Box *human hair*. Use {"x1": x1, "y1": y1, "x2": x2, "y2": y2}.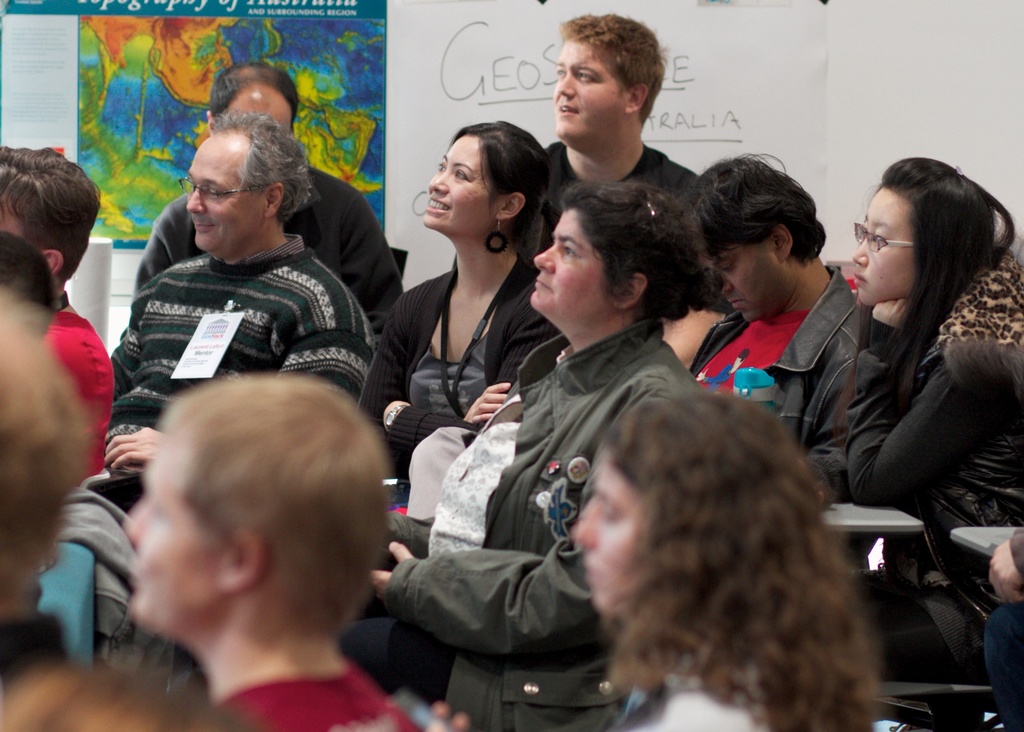
{"x1": 558, "y1": 13, "x2": 671, "y2": 123}.
